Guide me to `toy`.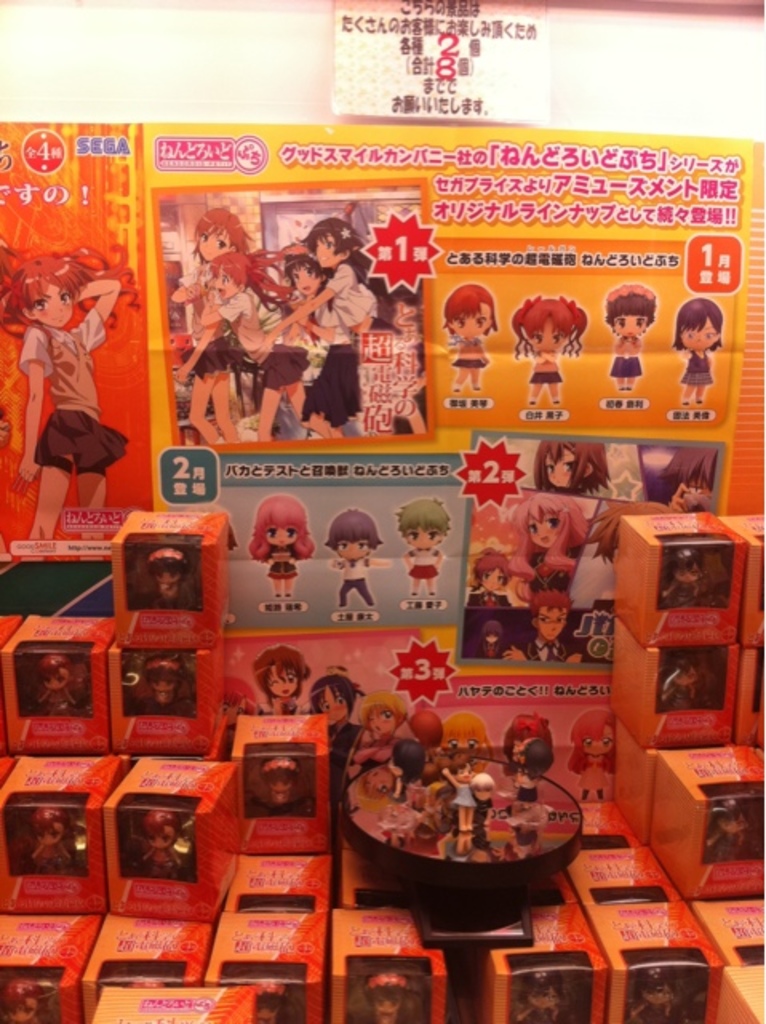
Guidance: {"left": 123, "top": 973, "right": 162, "bottom": 992}.
